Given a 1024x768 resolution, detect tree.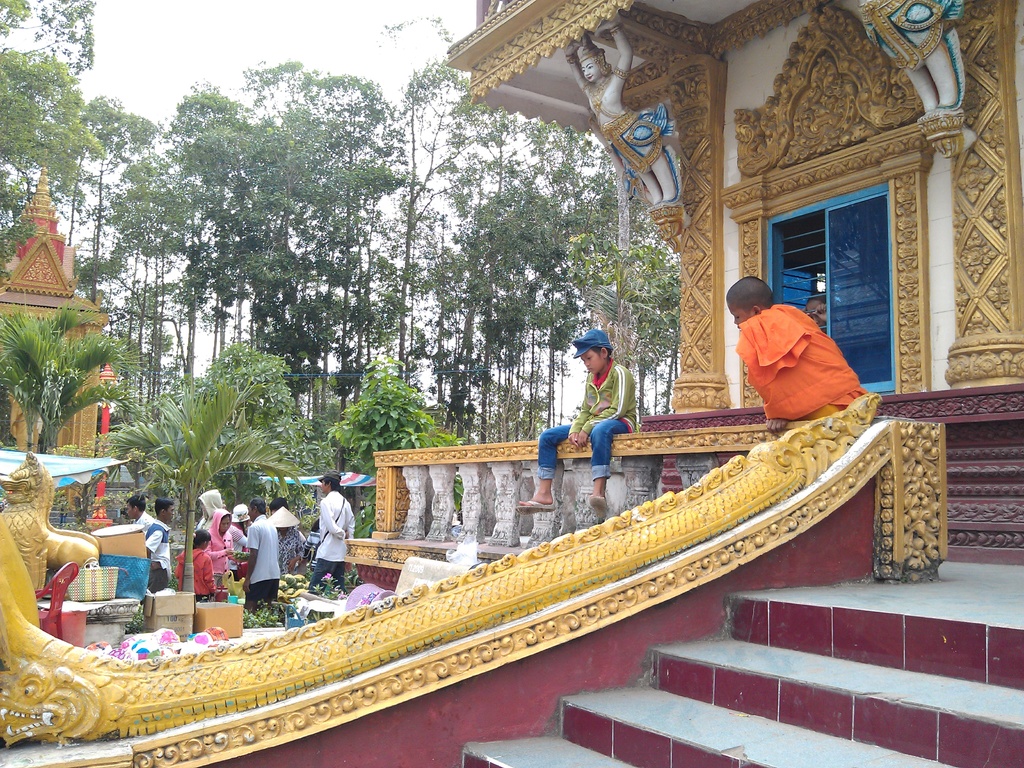
[x1=0, y1=0, x2=685, y2=444].
